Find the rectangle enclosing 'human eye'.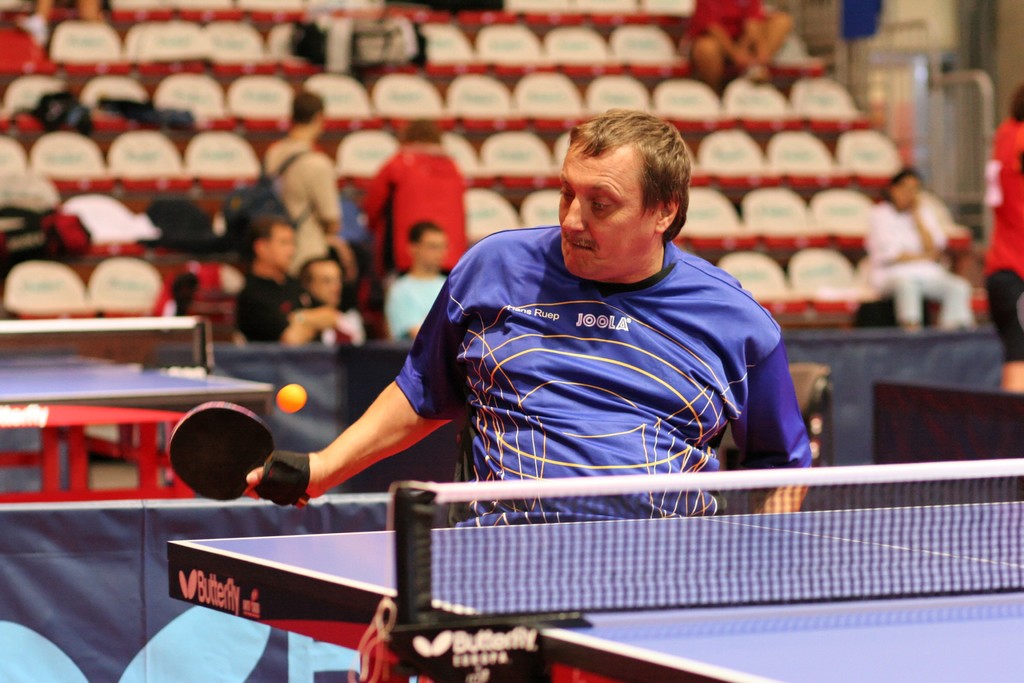
crop(588, 194, 610, 213).
